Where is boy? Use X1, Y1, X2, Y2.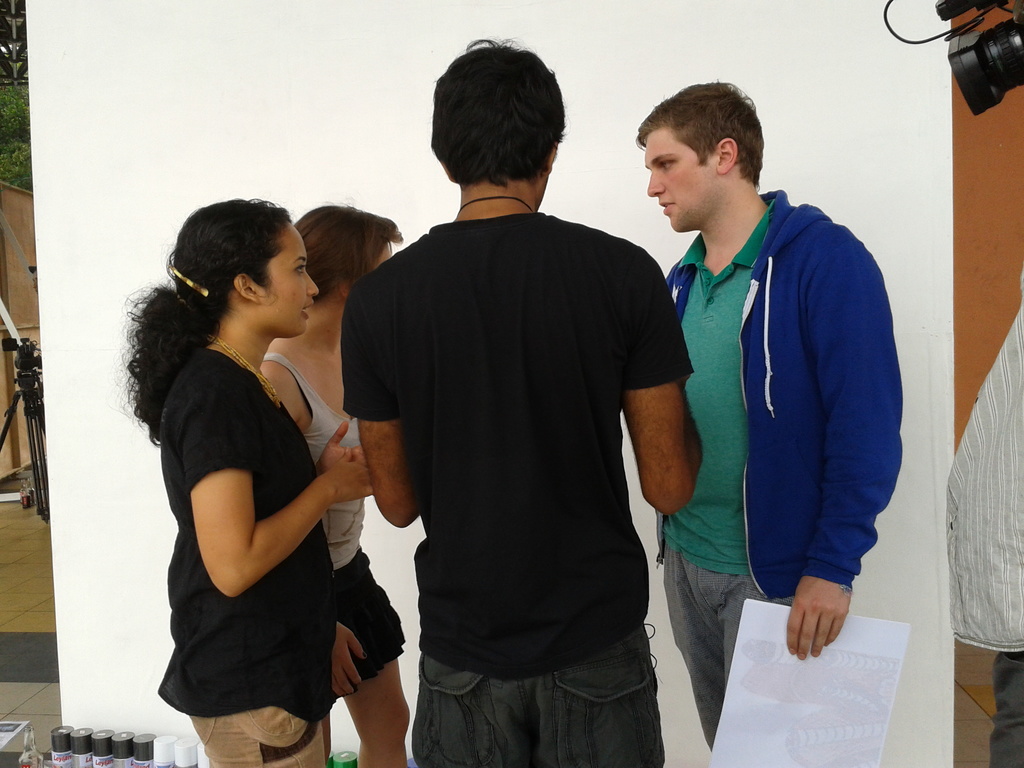
342, 38, 703, 767.
